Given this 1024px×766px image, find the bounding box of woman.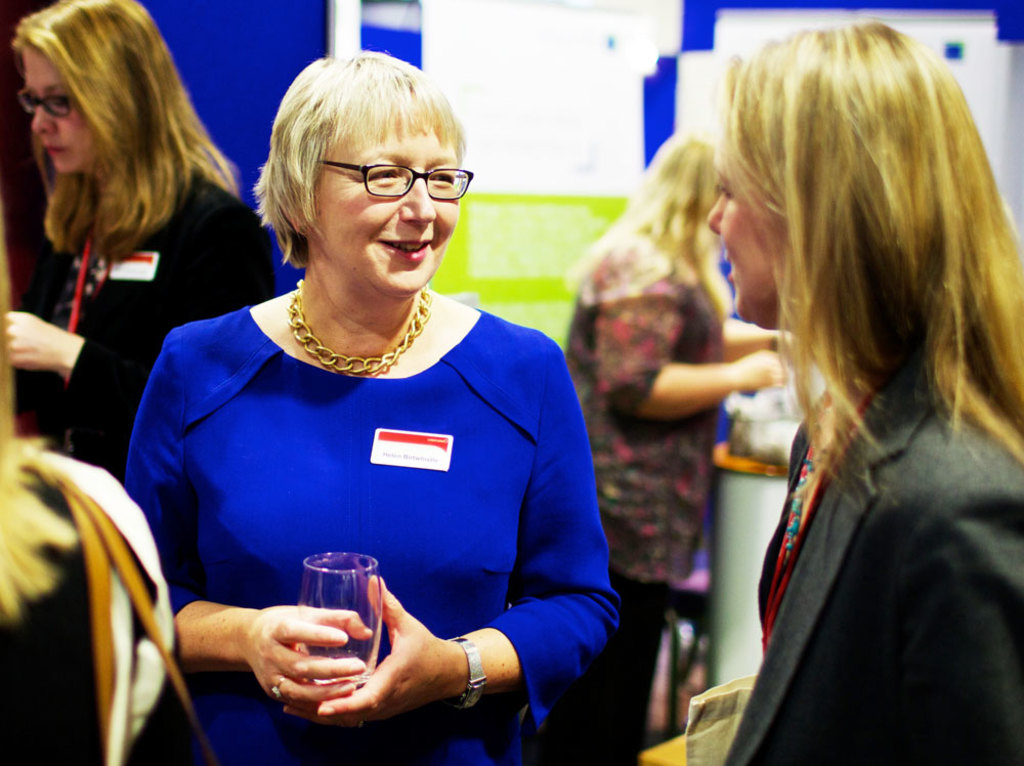
locate(631, 10, 1016, 751).
